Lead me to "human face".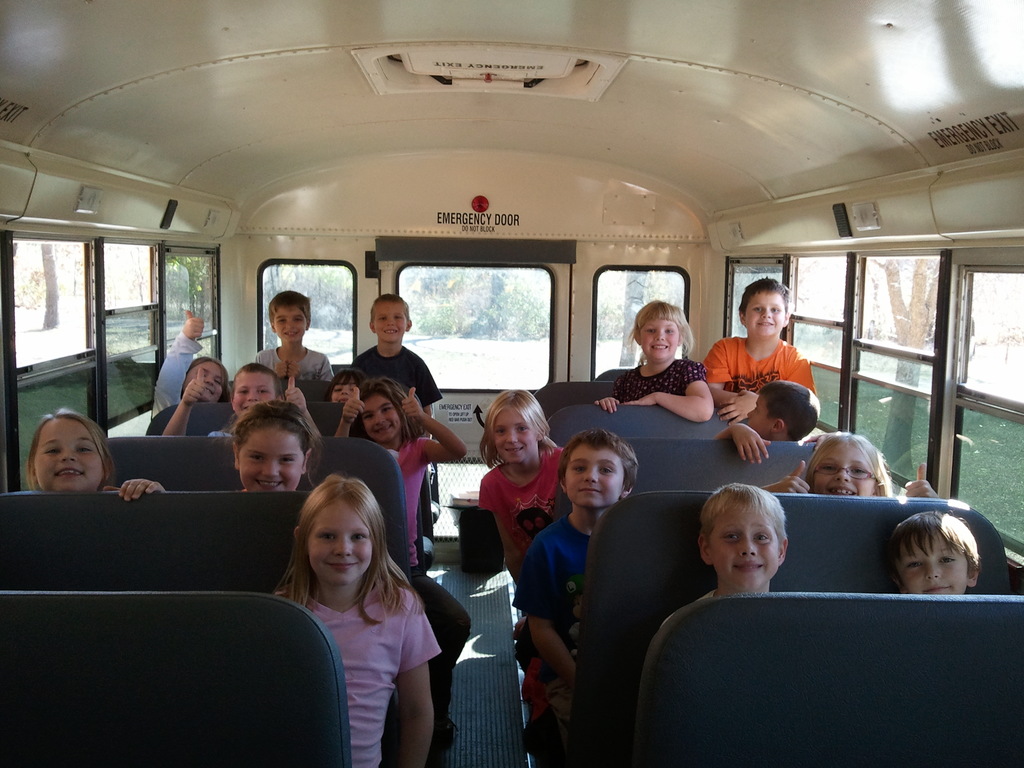
Lead to (left=899, top=527, right=966, bottom=597).
